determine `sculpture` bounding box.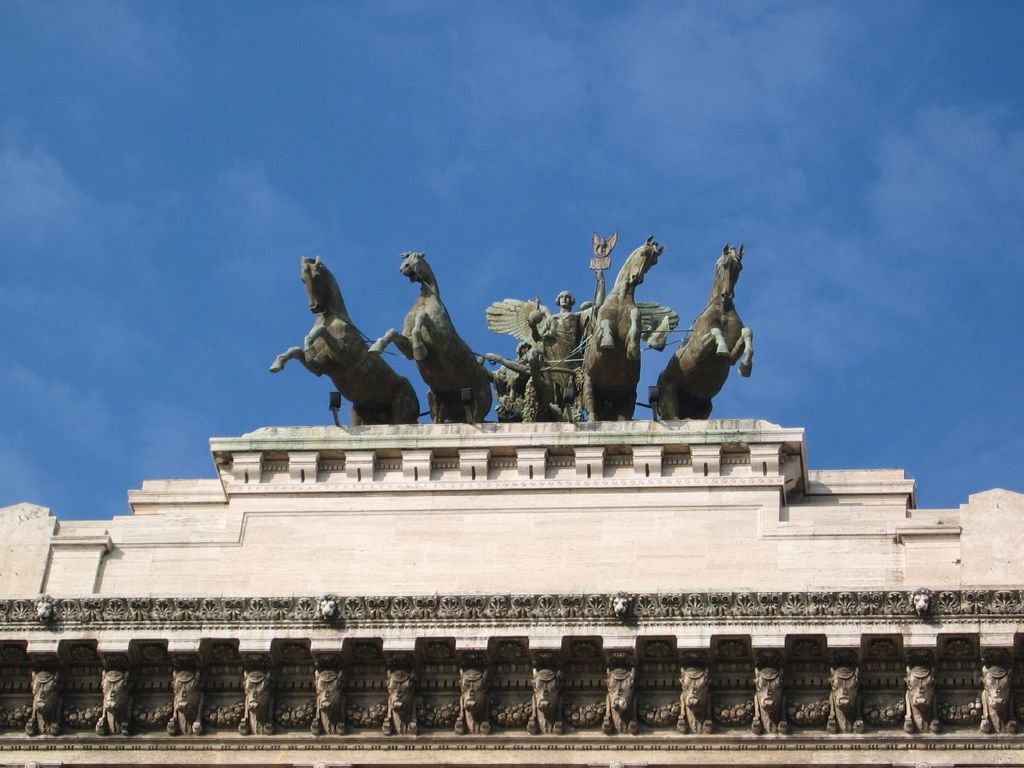
Determined: box=[92, 664, 135, 739].
